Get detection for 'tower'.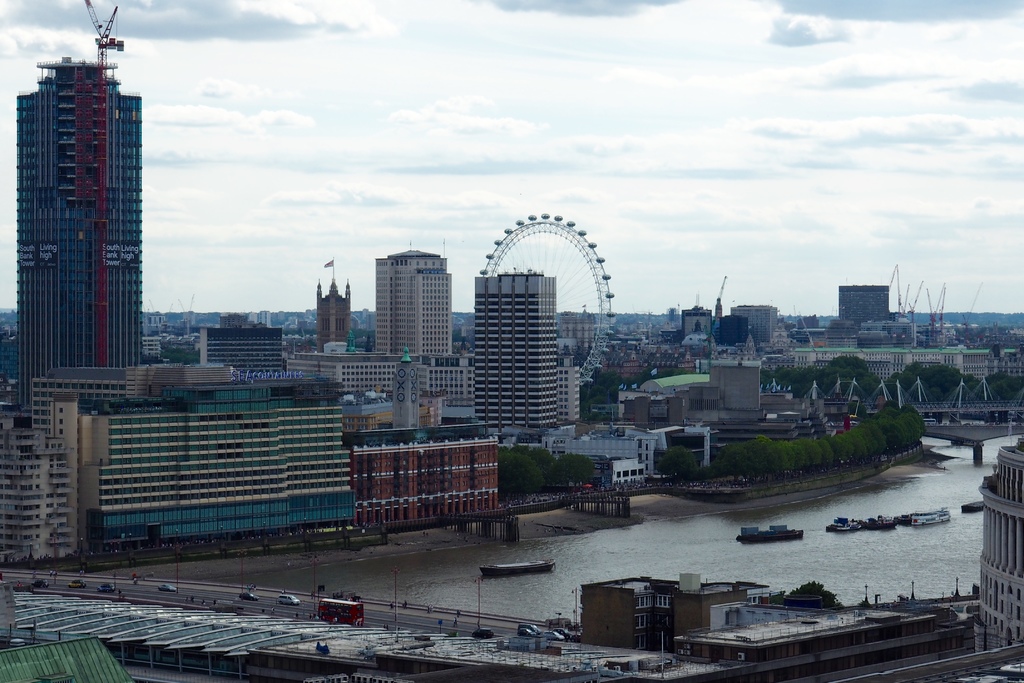
Detection: [311, 276, 356, 348].
